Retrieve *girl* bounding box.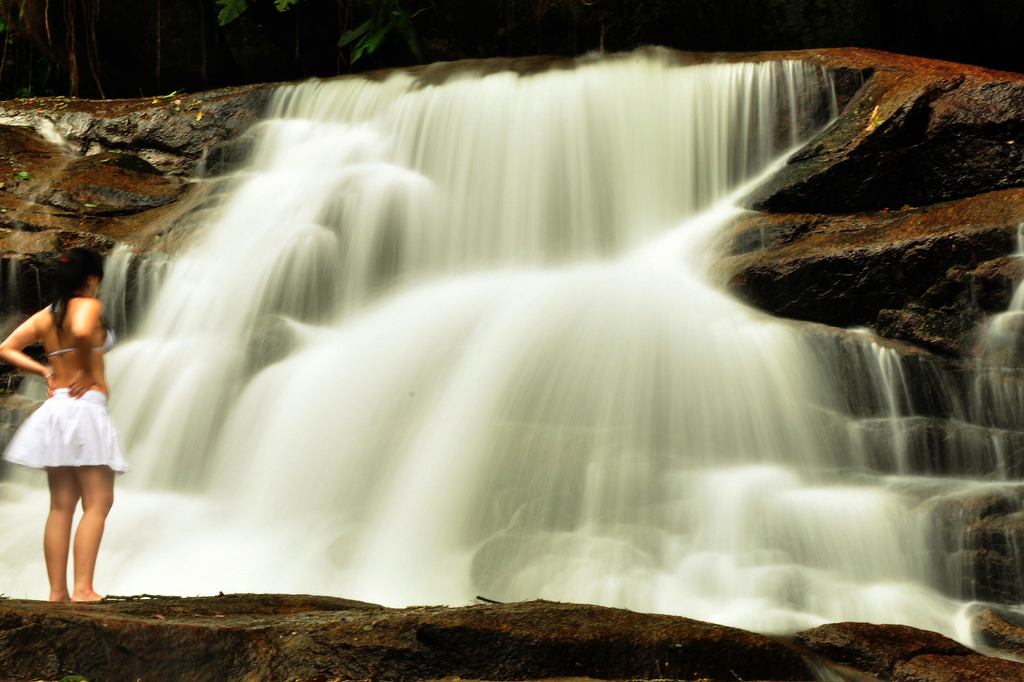
Bounding box: (0,252,124,601).
